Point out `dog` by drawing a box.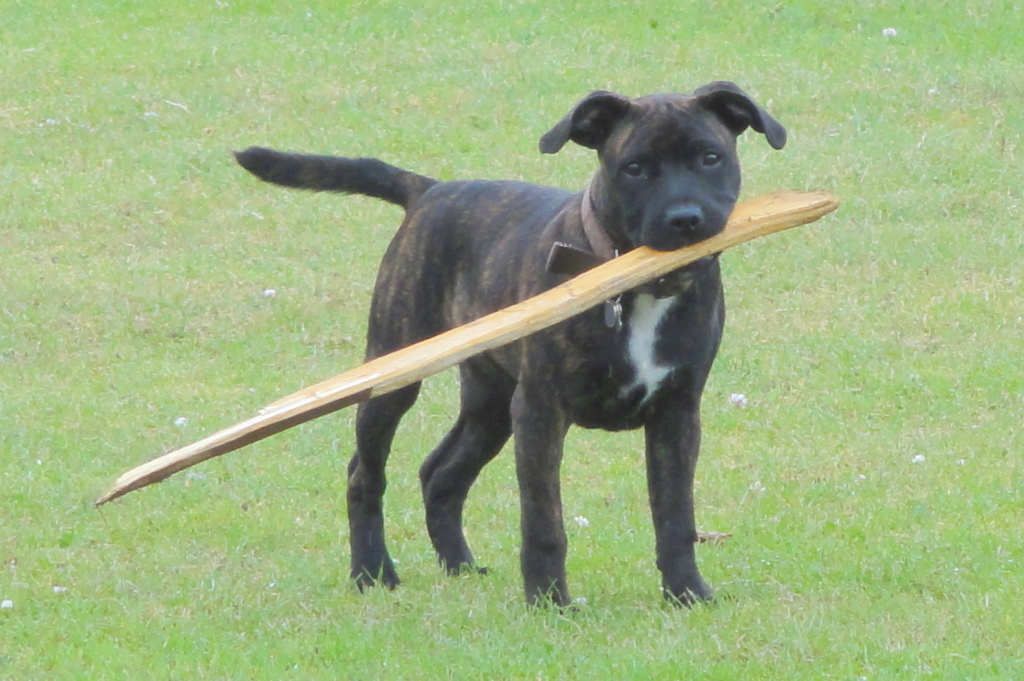
bbox=(230, 77, 790, 615).
